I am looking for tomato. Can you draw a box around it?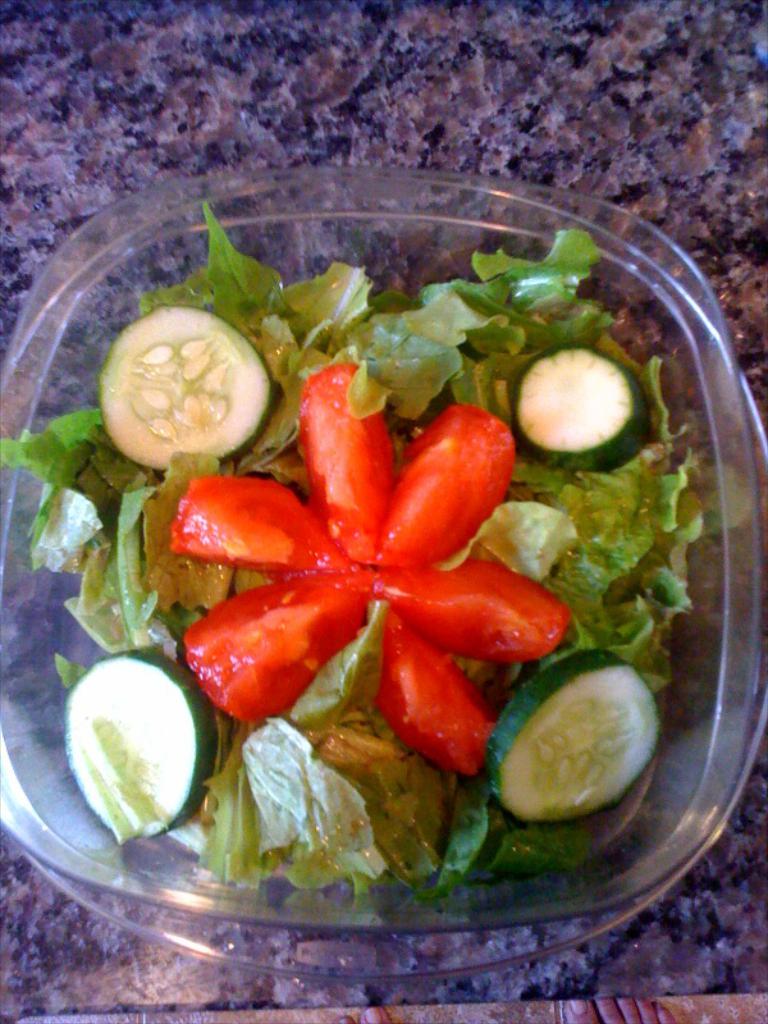
Sure, the bounding box is <bbox>293, 358, 404, 547</bbox>.
